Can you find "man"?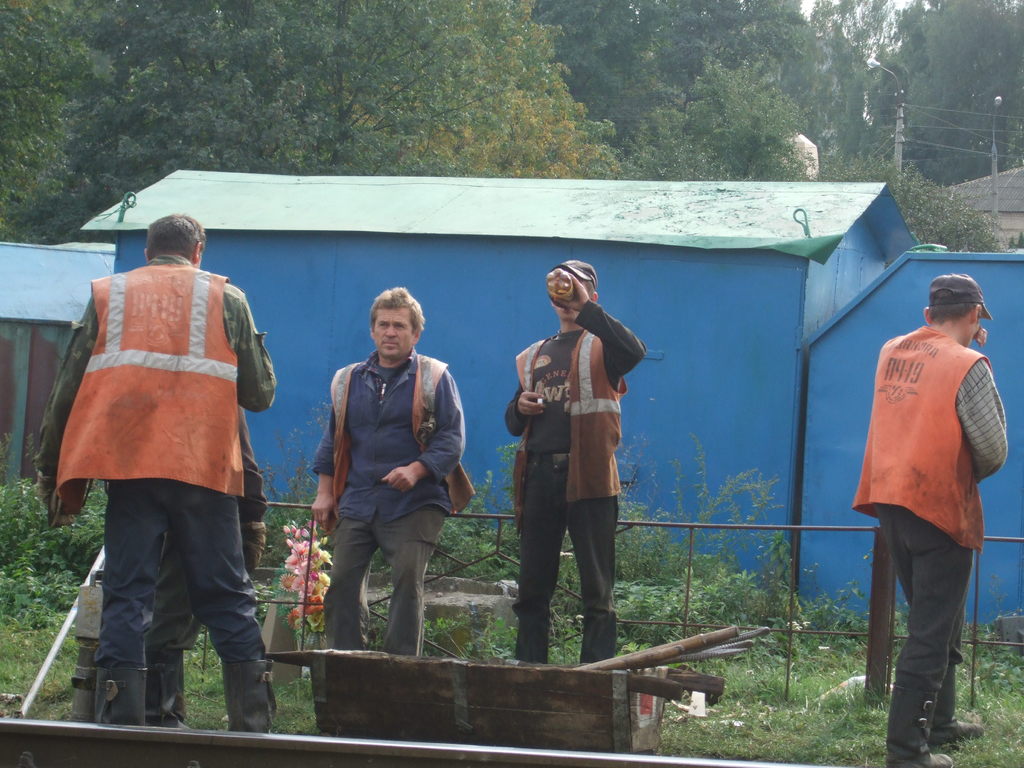
Yes, bounding box: [x1=308, y1=283, x2=477, y2=661].
